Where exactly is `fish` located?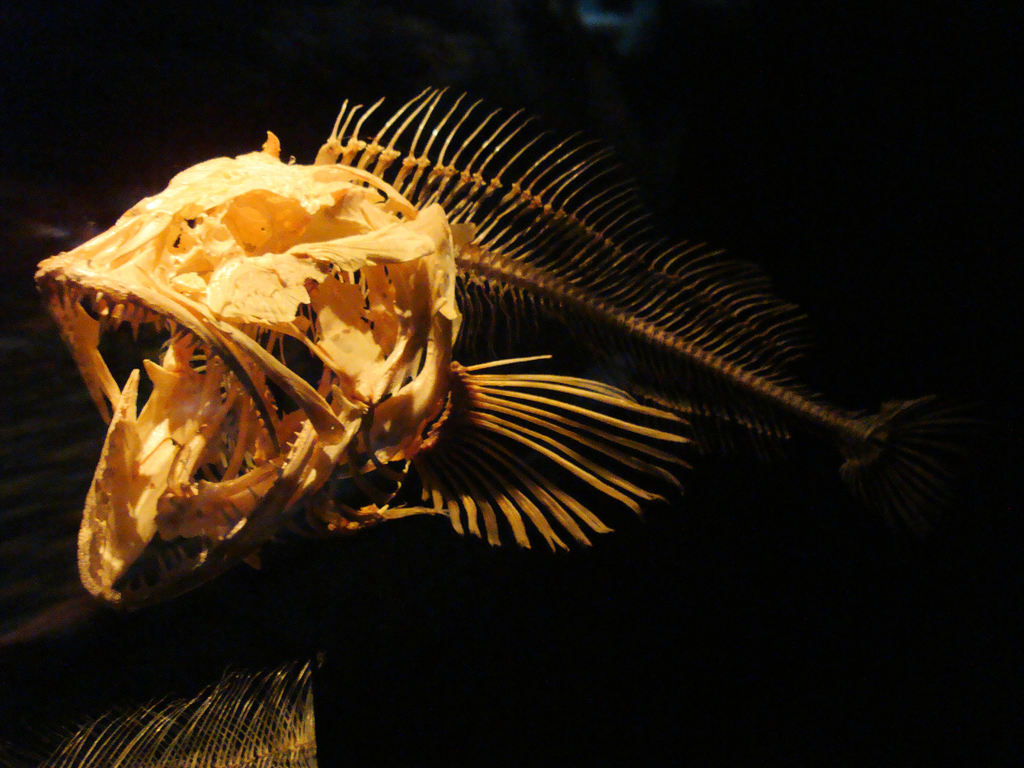
Its bounding box is (x1=24, y1=84, x2=955, y2=618).
